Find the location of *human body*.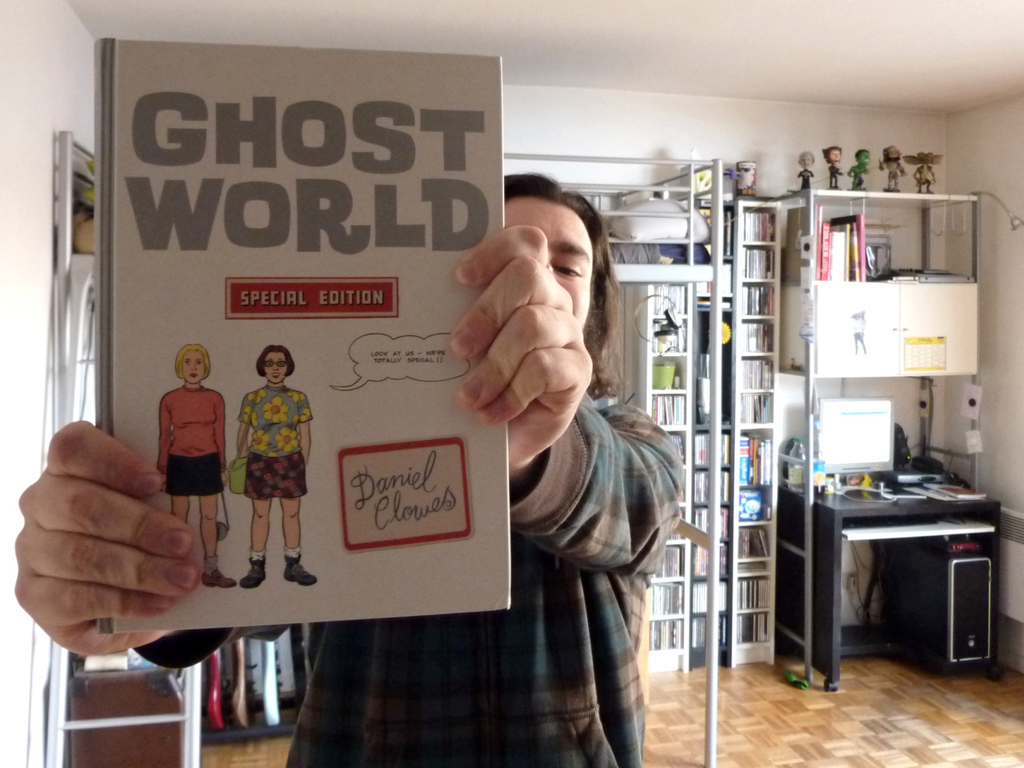
Location: (left=18, top=222, right=681, bottom=767).
